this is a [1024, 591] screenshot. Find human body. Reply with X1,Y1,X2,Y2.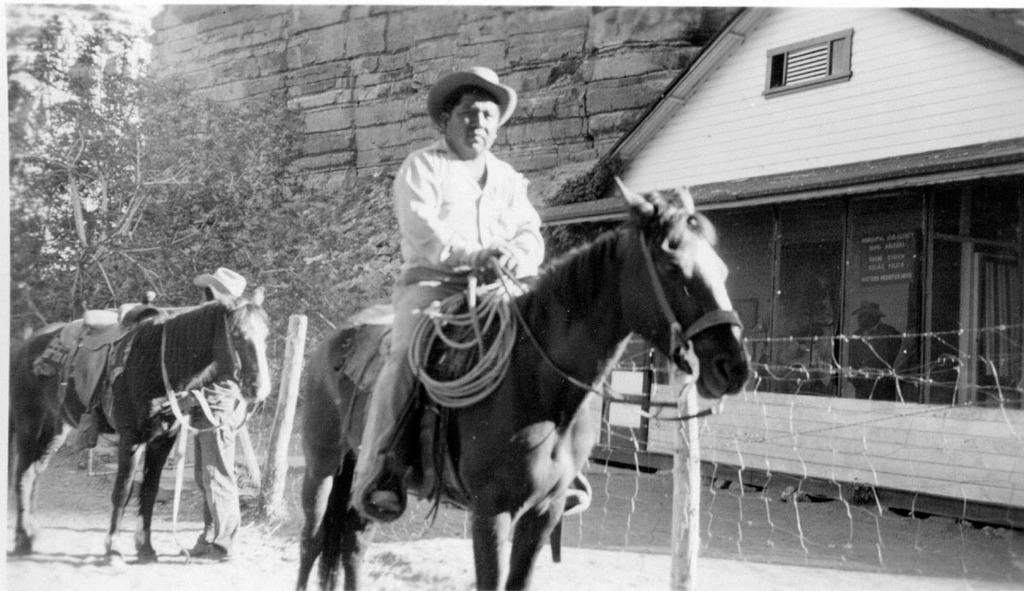
158,377,249,558.
